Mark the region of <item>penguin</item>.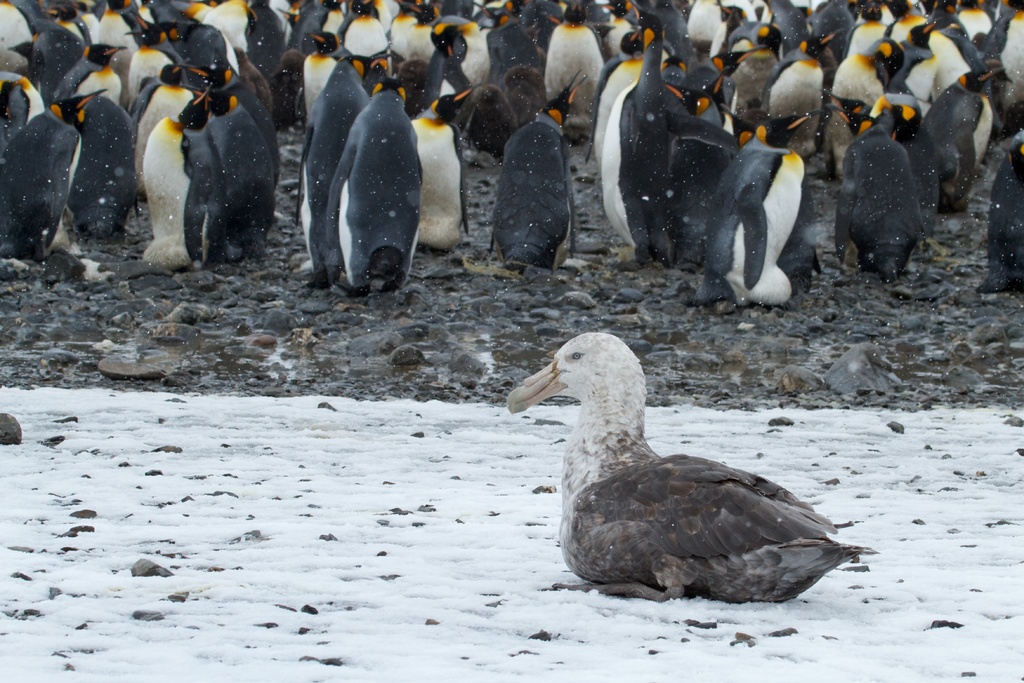
Region: 907/66/995/231.
